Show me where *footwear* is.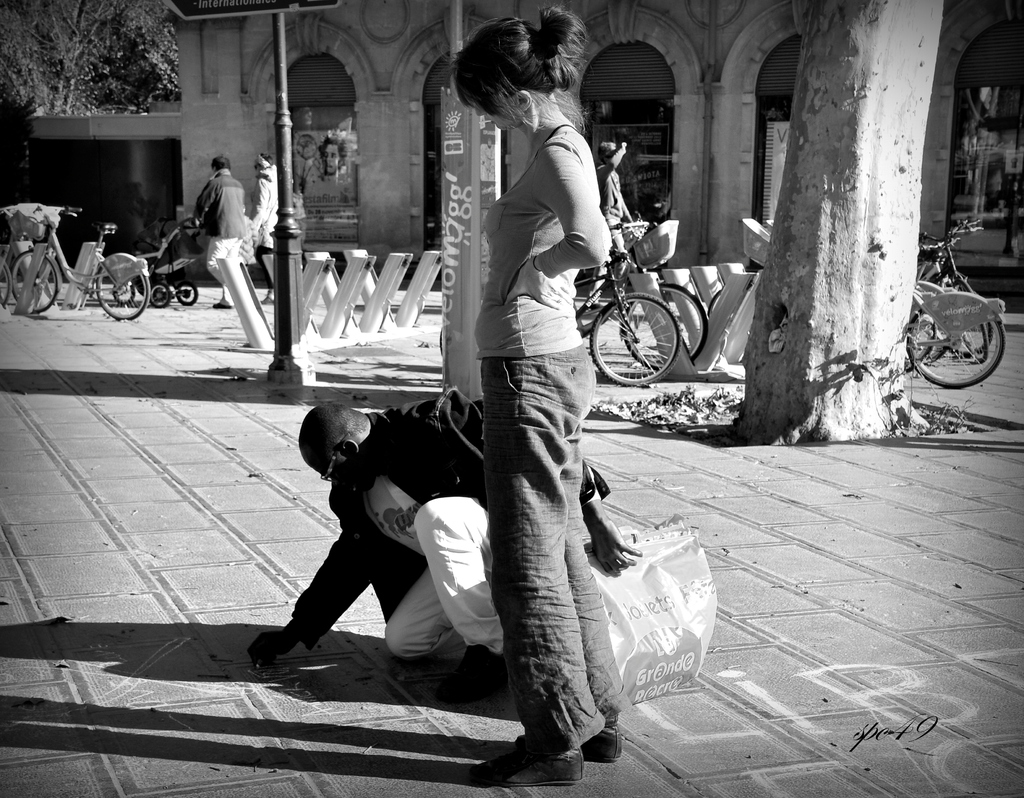
*footwear* is at bbox=[211, 300, 236, 311].
